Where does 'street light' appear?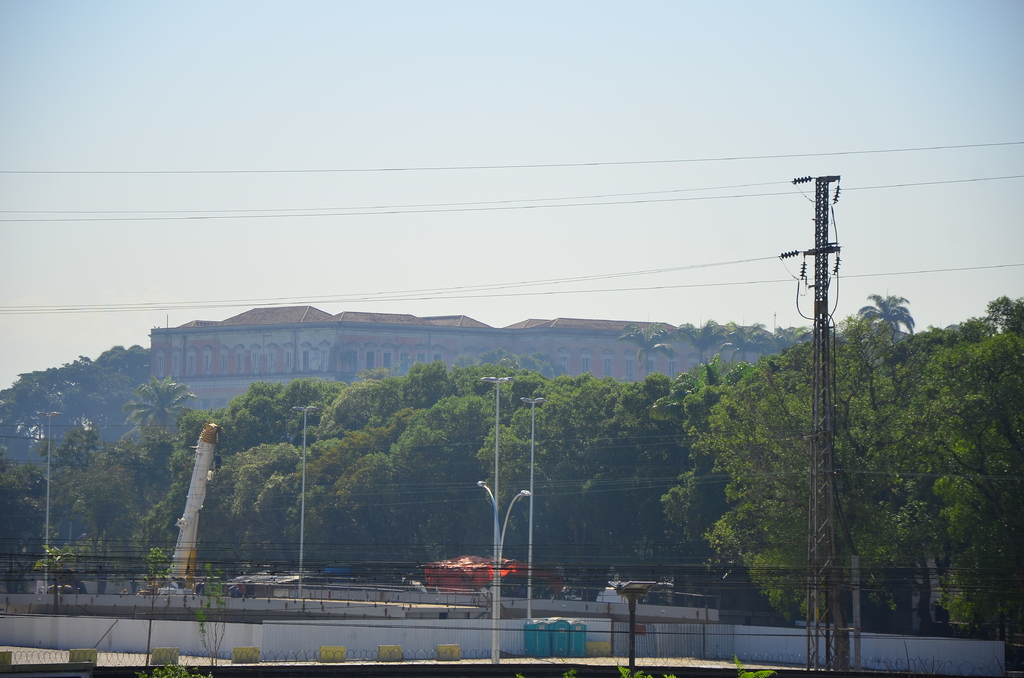
Appears at locate(293, 405, 319, 593).
